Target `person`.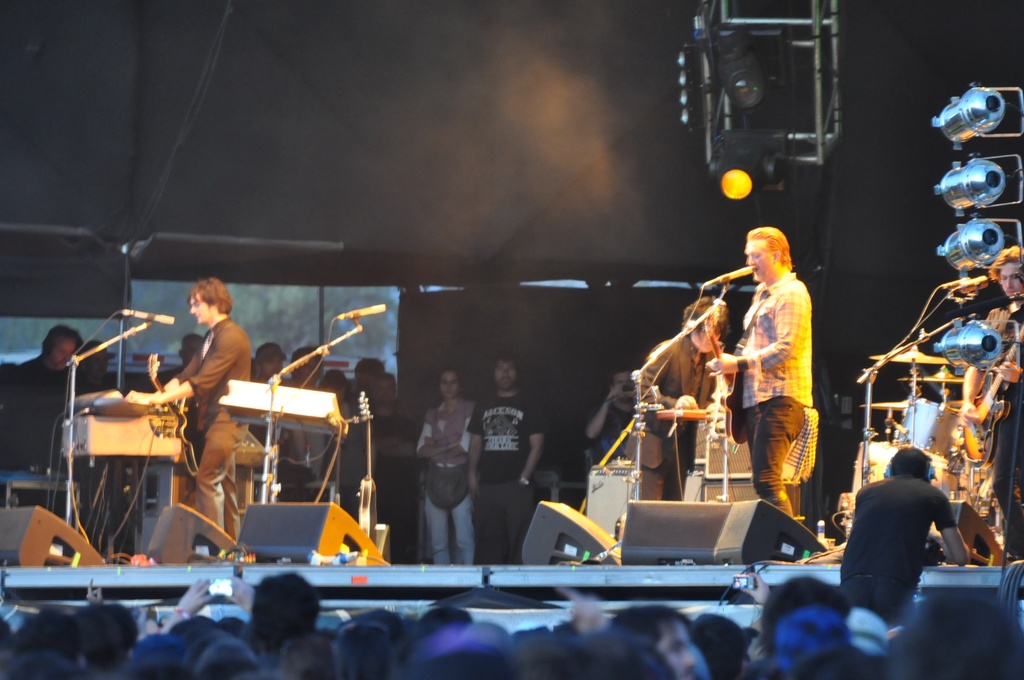
Target region: locate(959, 244, 1023, 566).
